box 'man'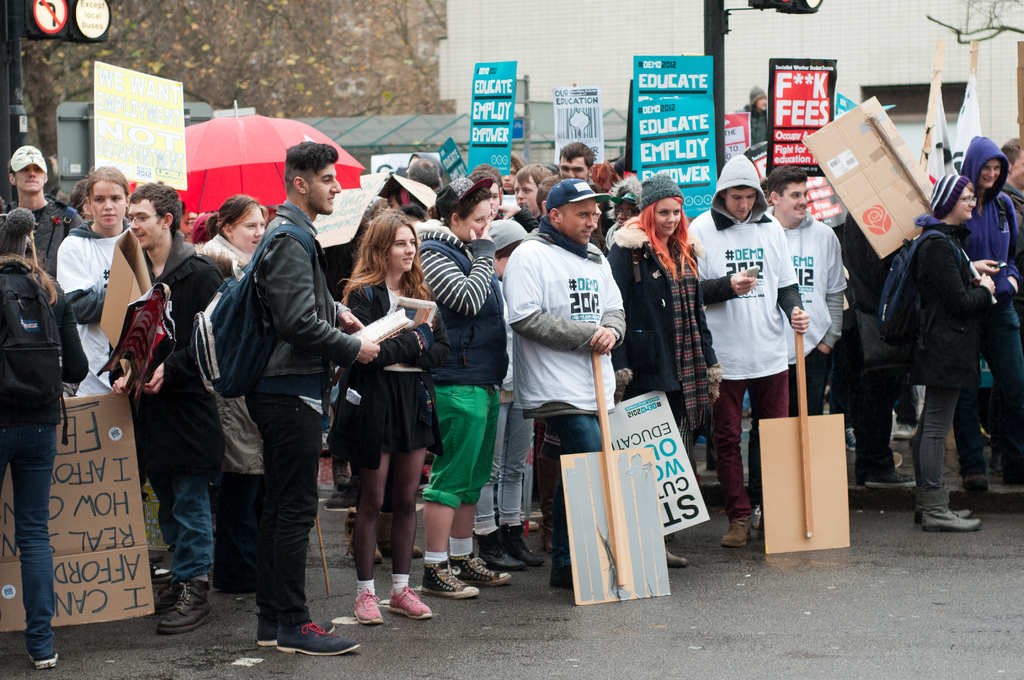
rect(685, 154, 811, 551)
